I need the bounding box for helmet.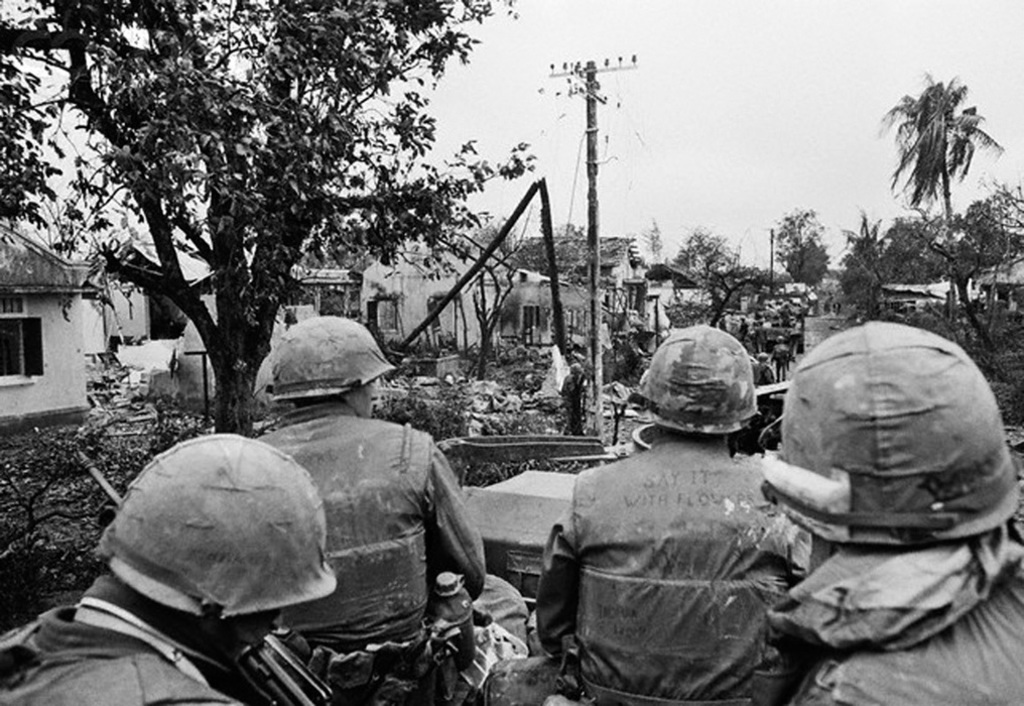
Here it is: detection(639, 325, 761, 432).
